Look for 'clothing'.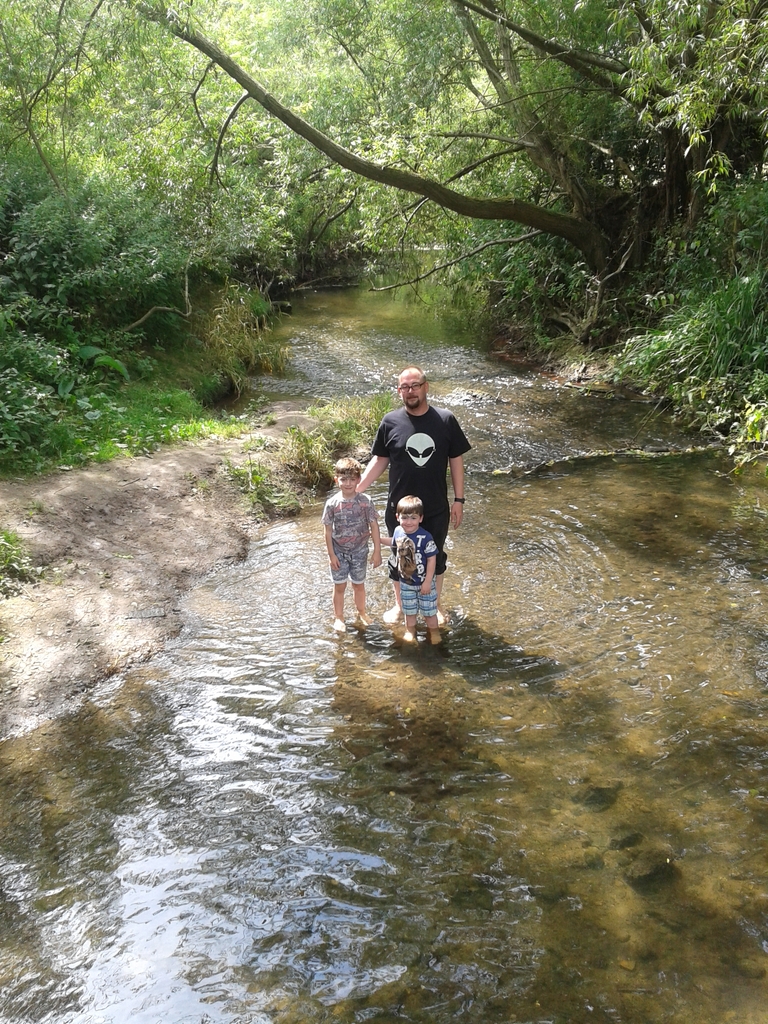
Found: (x1=368, y1=507, x2=438, y2=643).
